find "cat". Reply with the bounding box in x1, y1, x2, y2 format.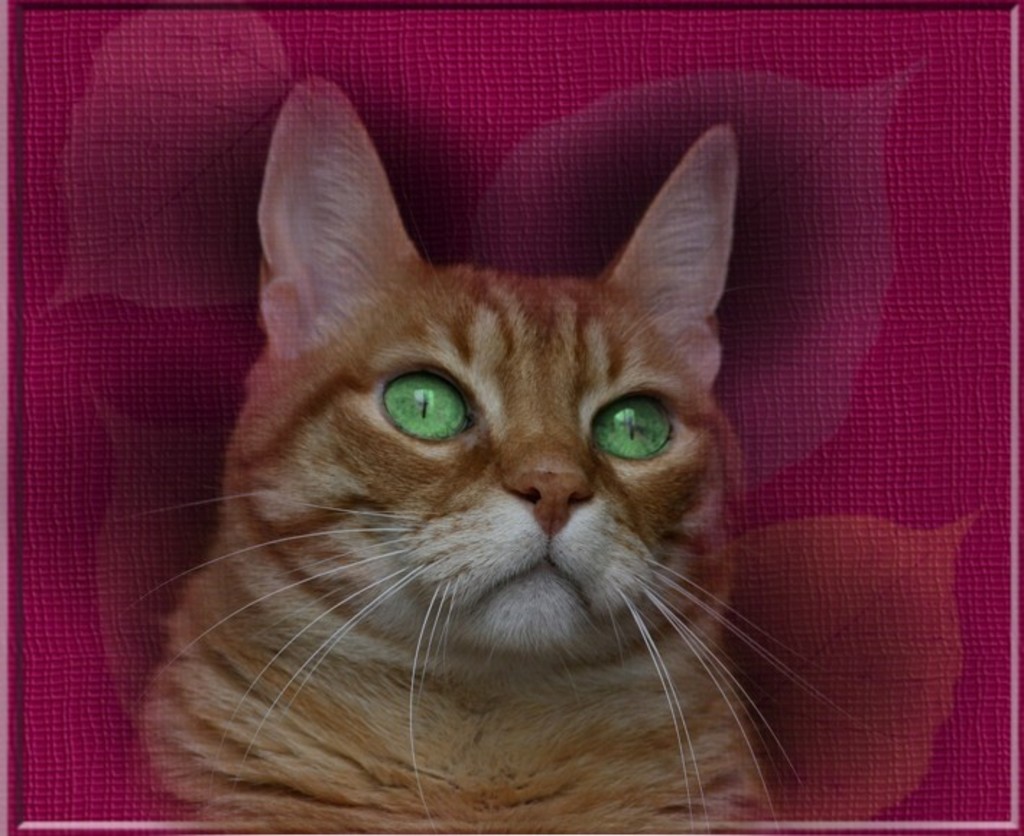
111, 78, 898, 835.
